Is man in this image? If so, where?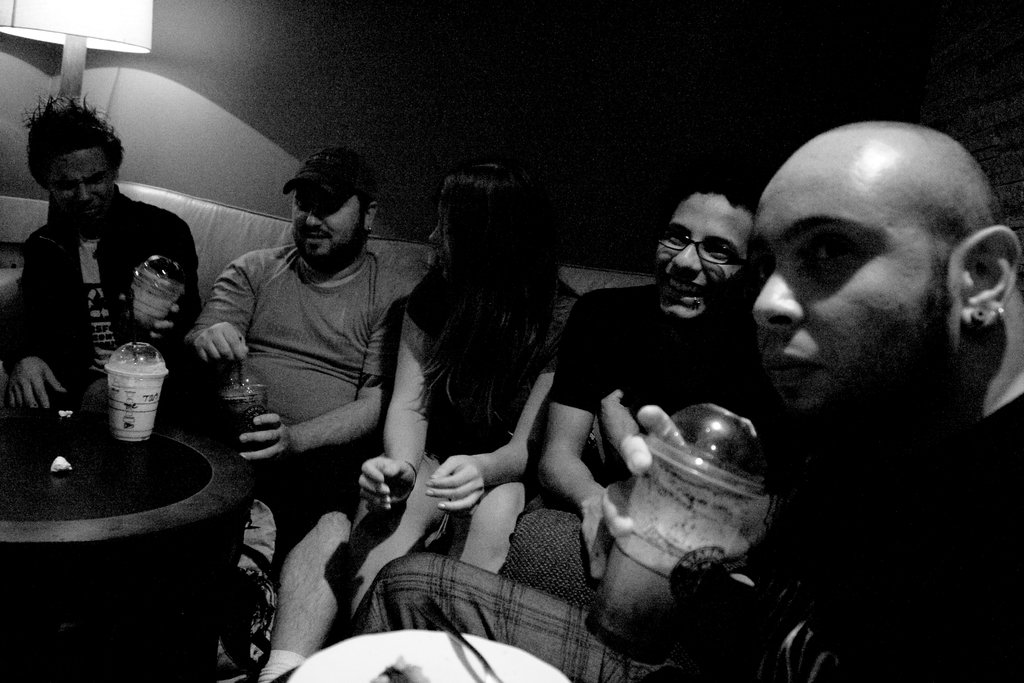
Yes, at [182,143,412,682].
